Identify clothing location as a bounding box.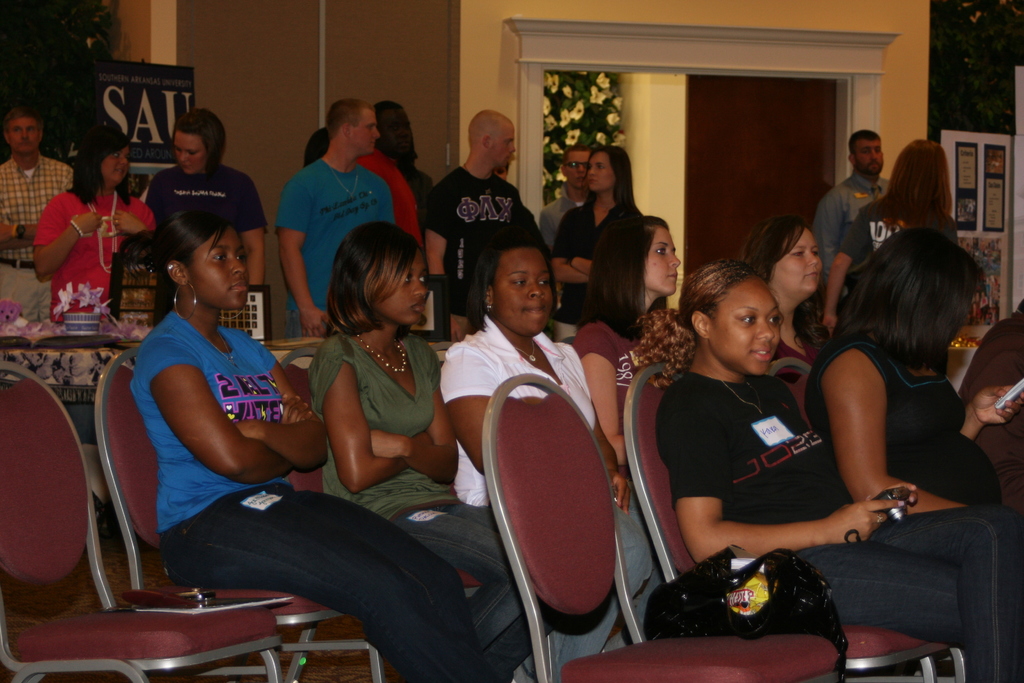
detection(269, 156, 392, 337).
